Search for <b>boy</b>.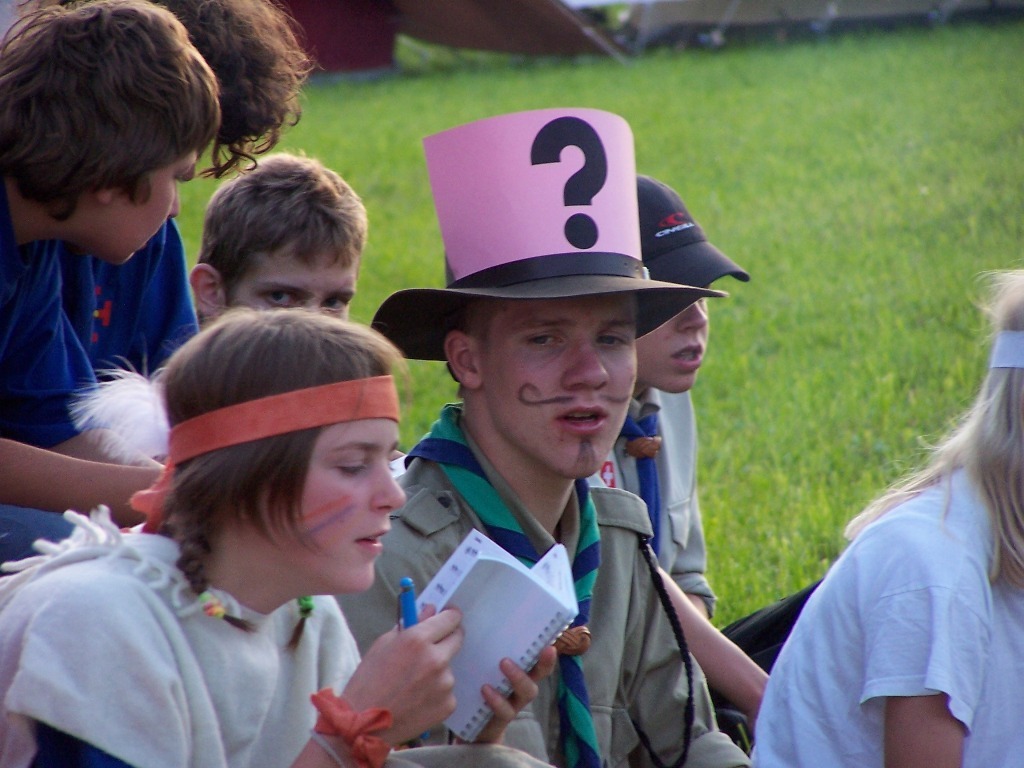
Found at 0:32:229:522.
